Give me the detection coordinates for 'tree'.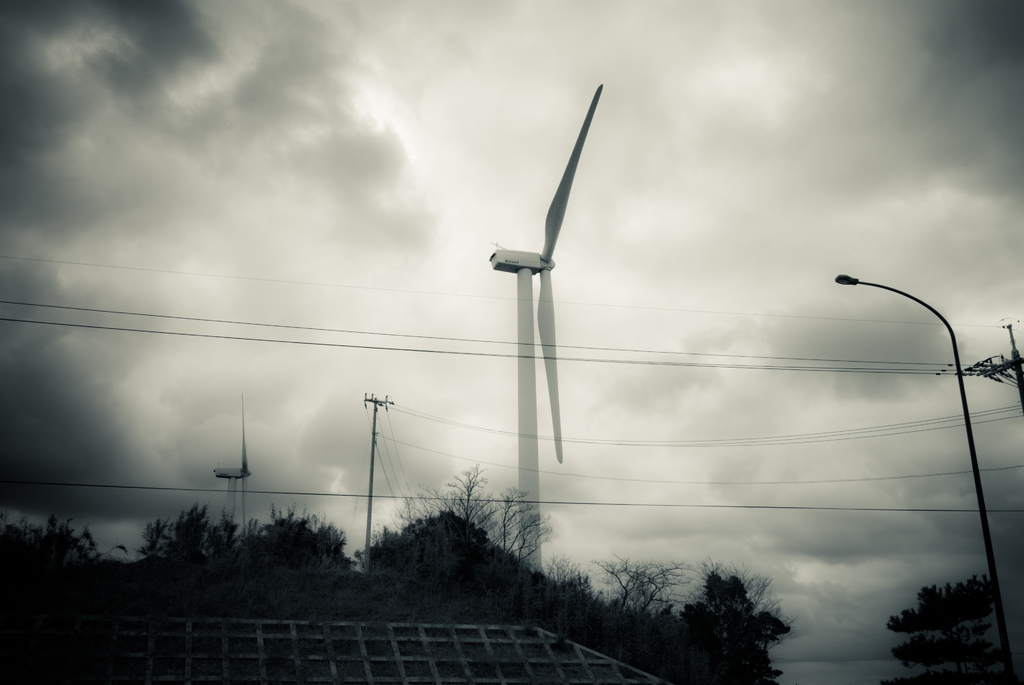
{"left": 486, "top": 484, "right": 554, "bottom": 562}.
